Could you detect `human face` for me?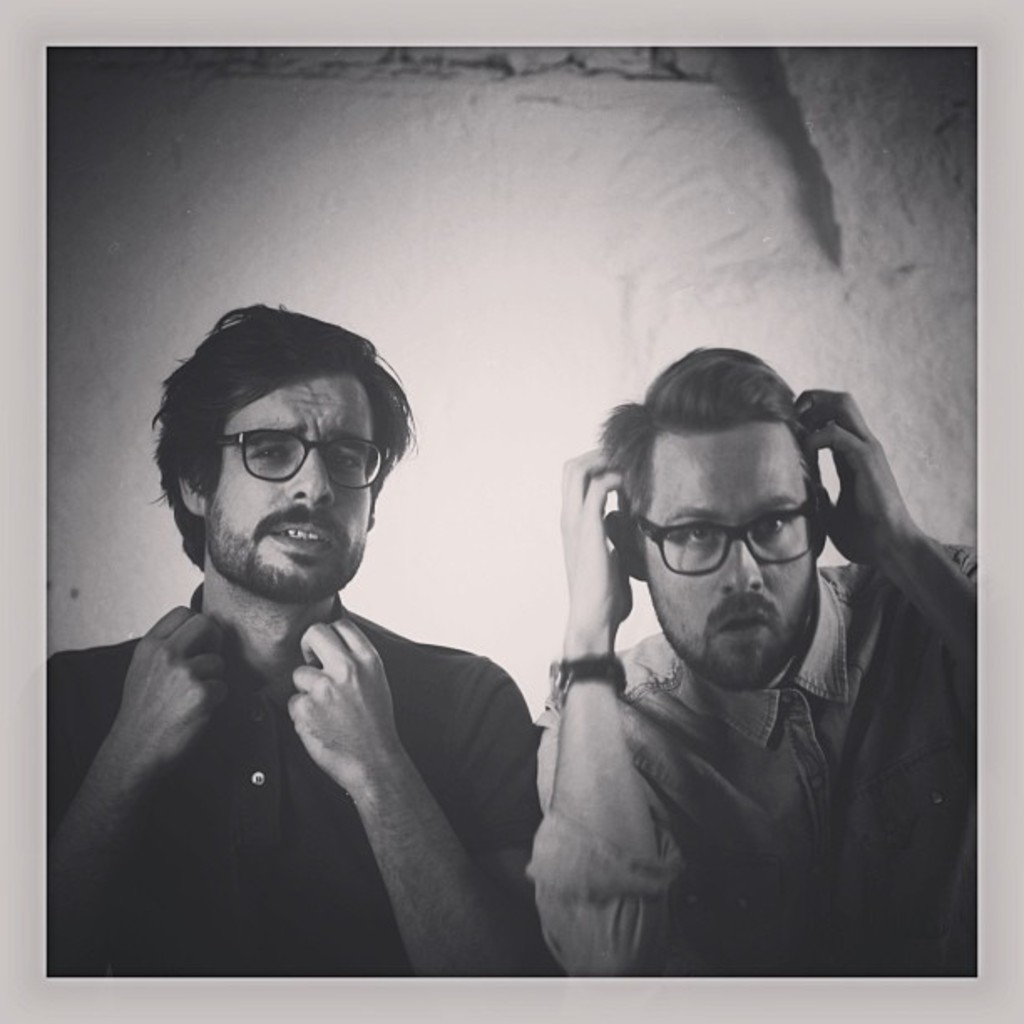
Detection result: <region>632, 432, 822, 696</region>.
